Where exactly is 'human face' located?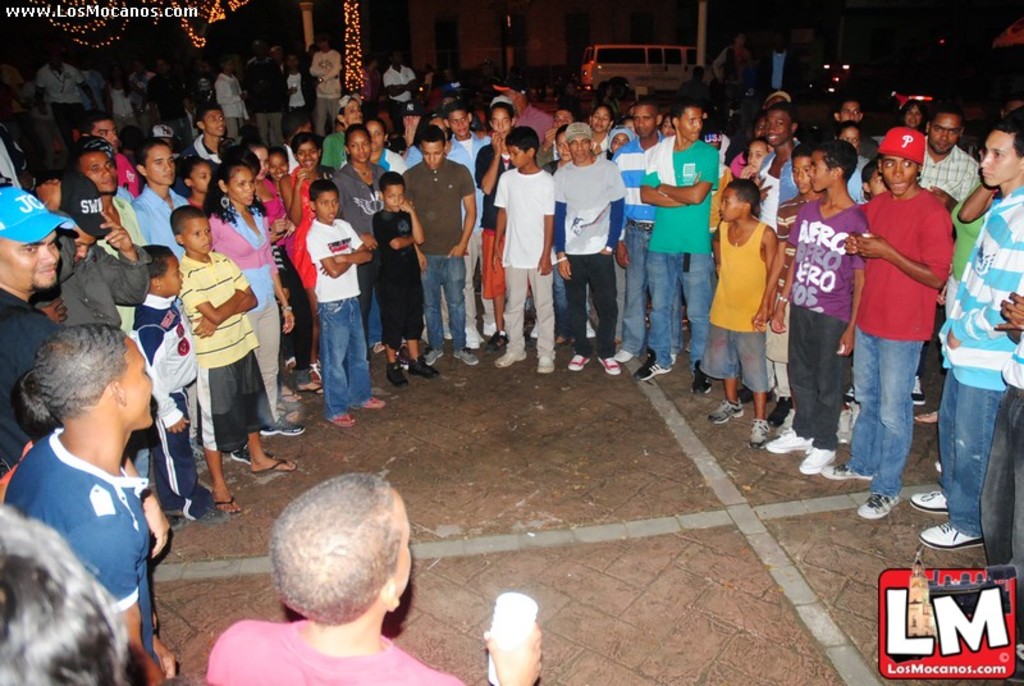
Its bounding box is <box>142,147,175,189</box>.
